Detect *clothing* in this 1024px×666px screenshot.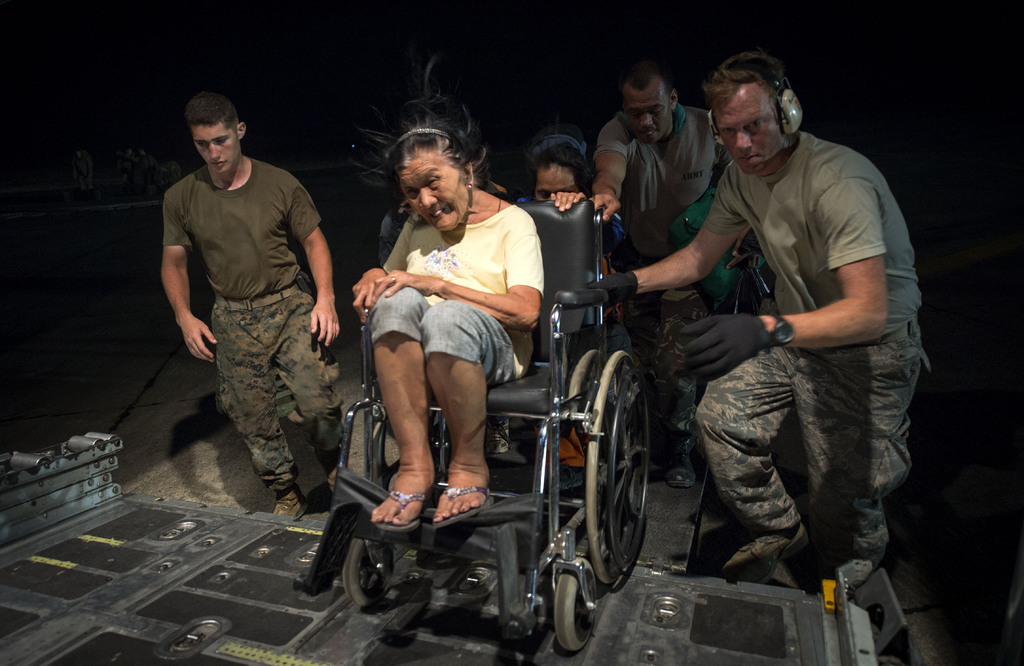
Detection: select_region(159, 116, 334, 487).
